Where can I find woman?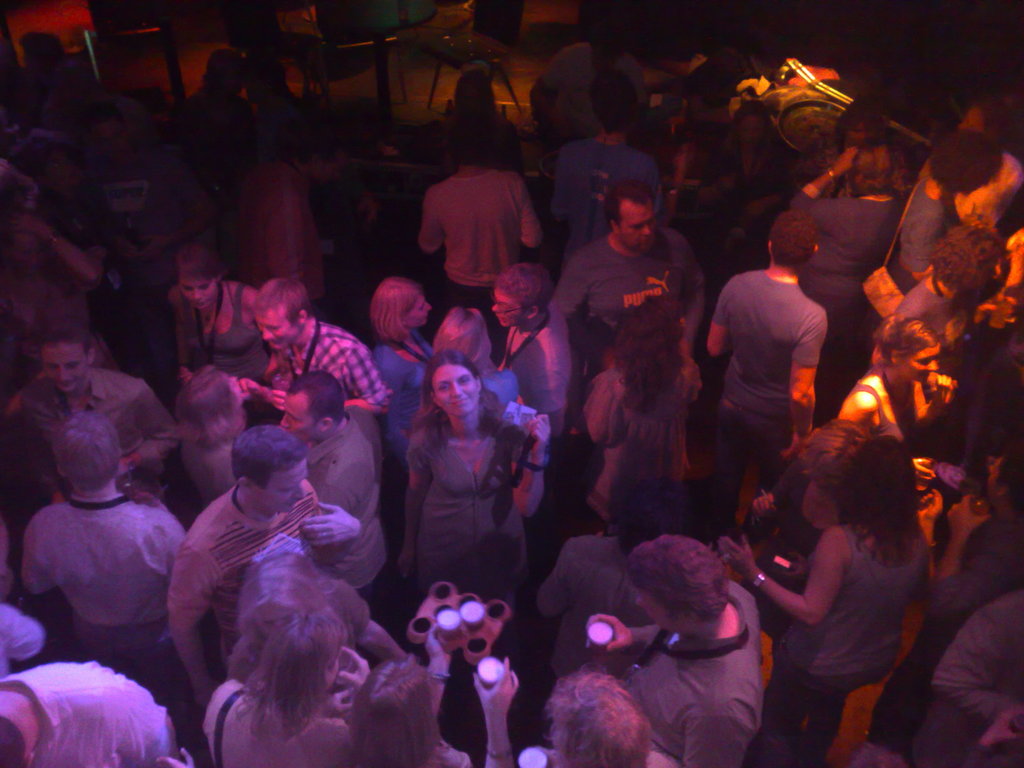
You can find it at [left=712, top=426, right=925, bottom=762].
